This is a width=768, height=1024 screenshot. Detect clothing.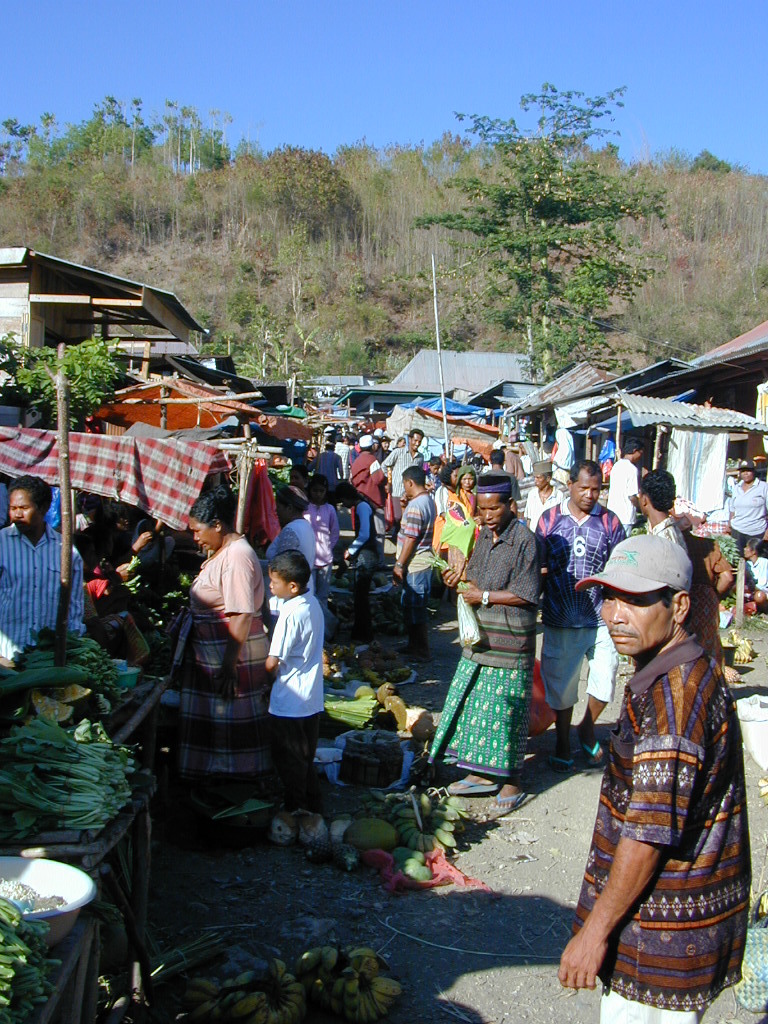
(0,523,89,670).
